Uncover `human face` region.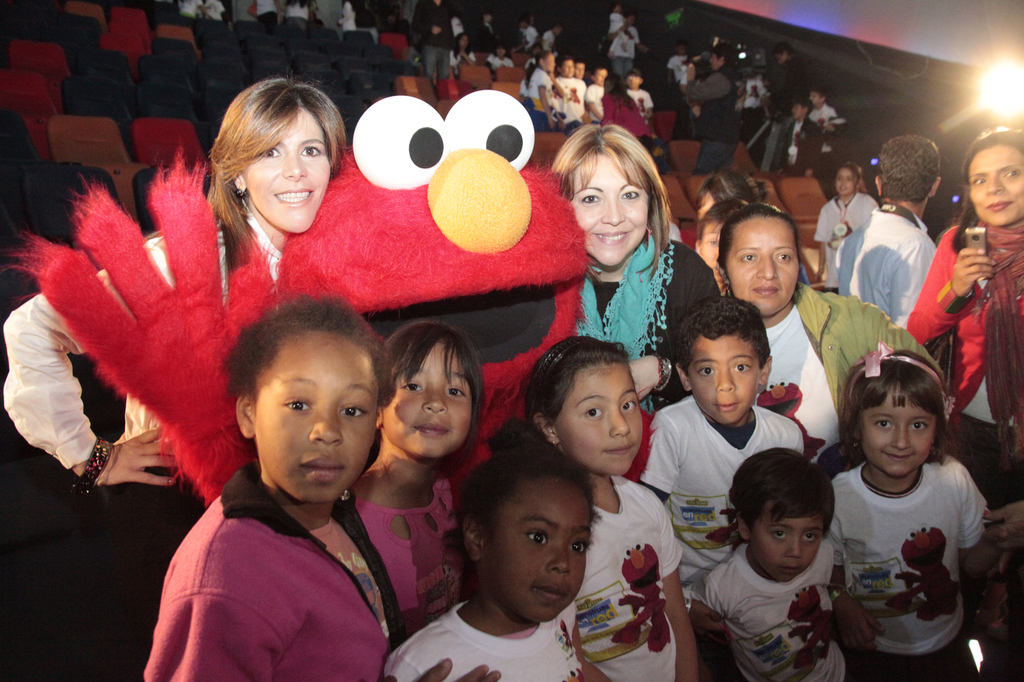
Uncovered: [808, 84, 822, 111].
